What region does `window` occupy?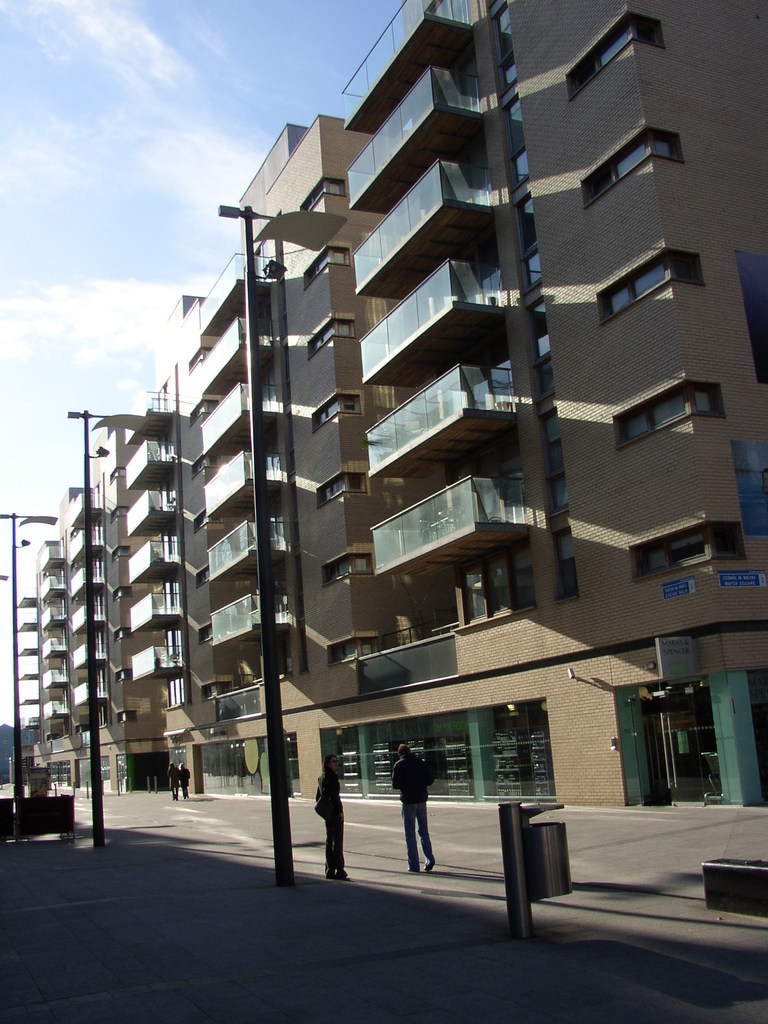
[left=734, top=253, right=767, bottom=381].
